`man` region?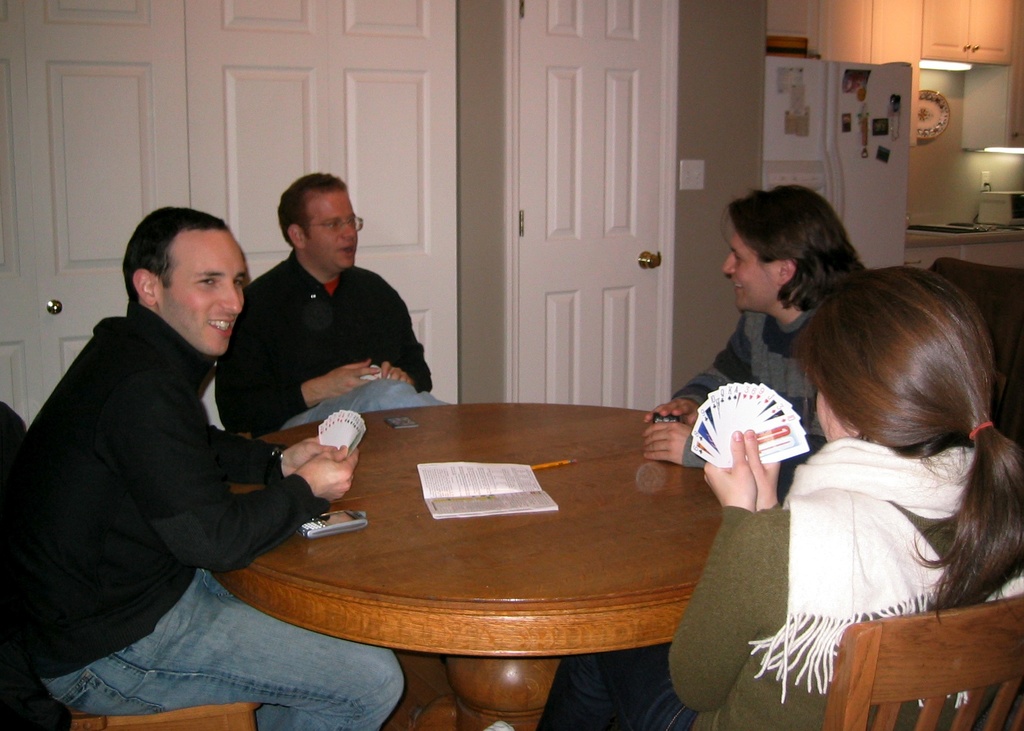
crop(641, 177, 869, 472)
